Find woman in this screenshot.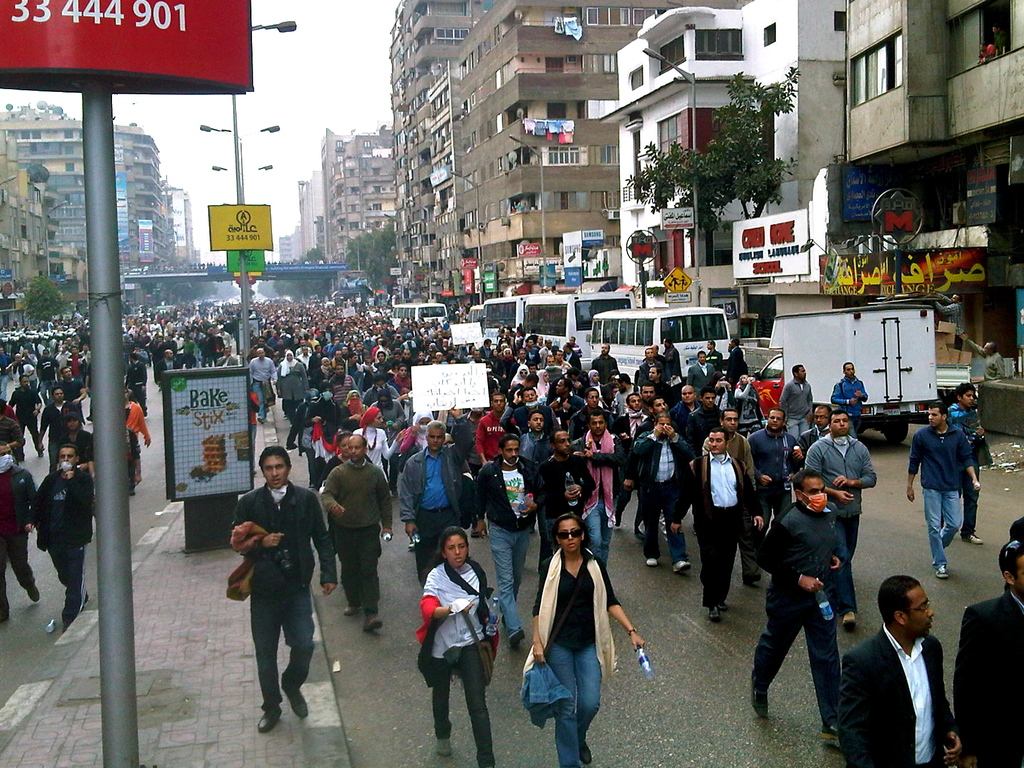
The bounding box for woman is region(520, 508, 630, 755).
